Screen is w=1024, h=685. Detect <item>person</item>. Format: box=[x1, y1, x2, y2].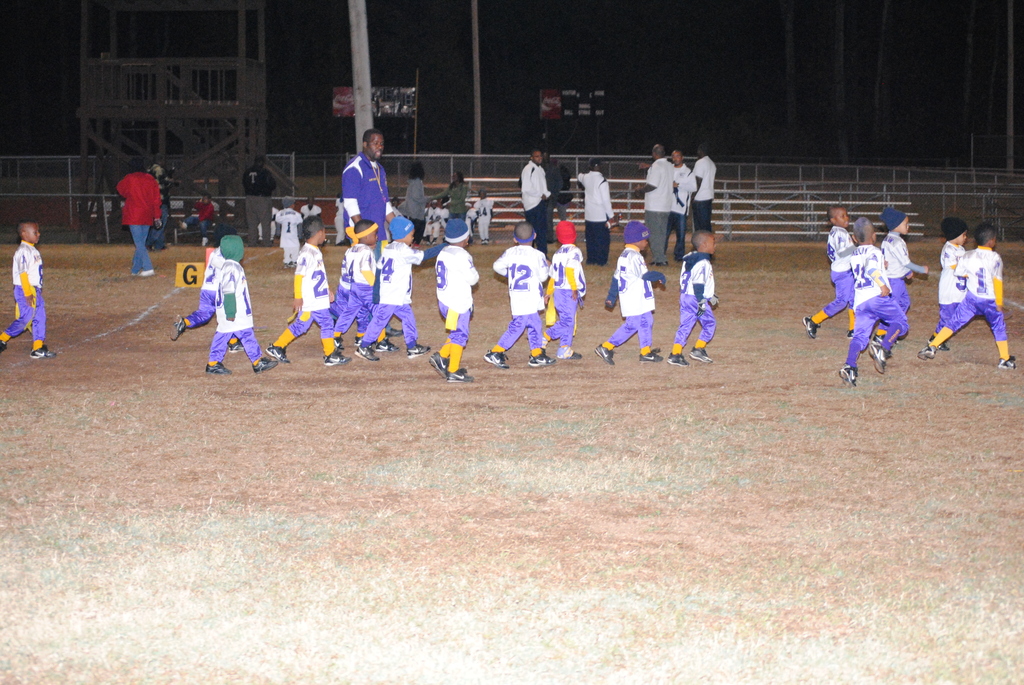
box=[544, 218, 589, 362].
